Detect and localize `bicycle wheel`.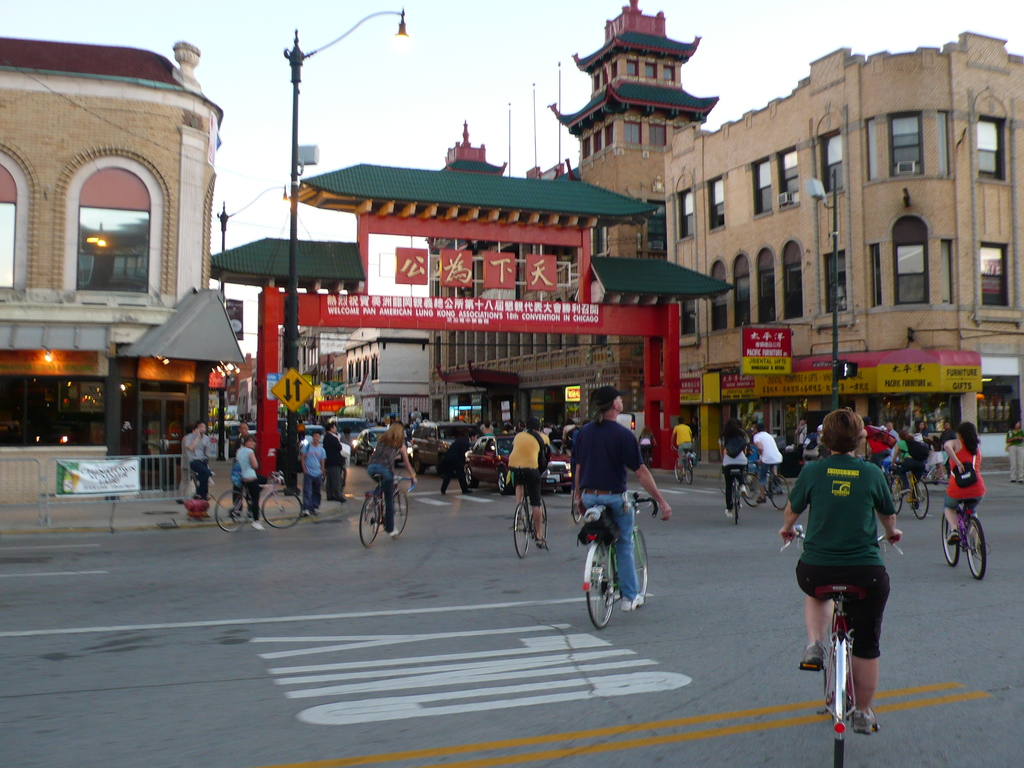
Localized at 214/488/253/532.
